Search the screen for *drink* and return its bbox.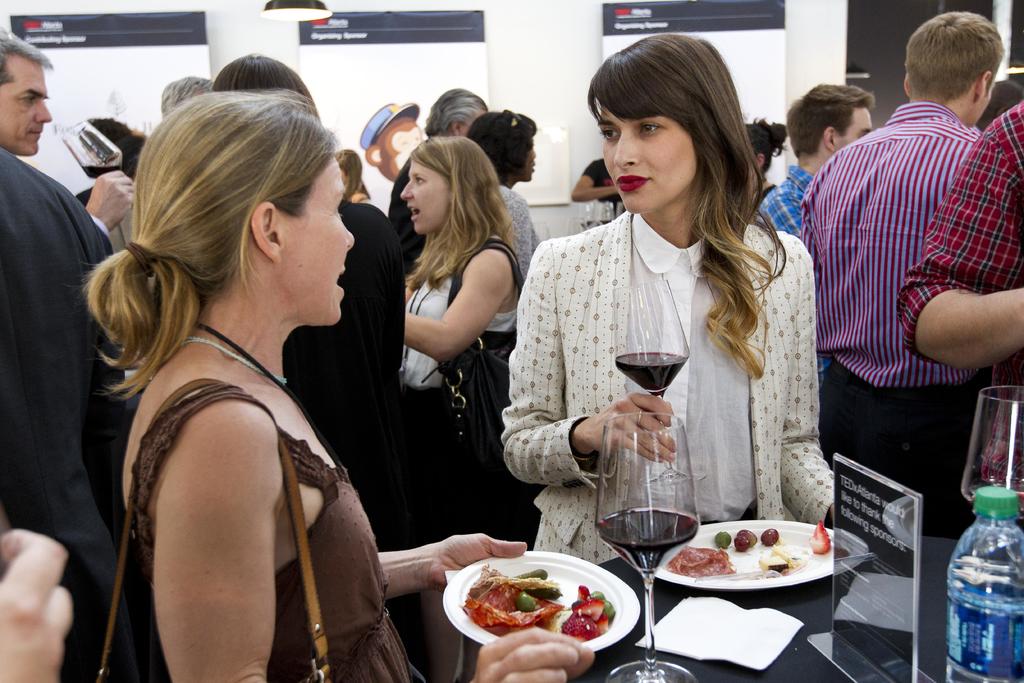
Found: <box>82,165,121,181</box>.
